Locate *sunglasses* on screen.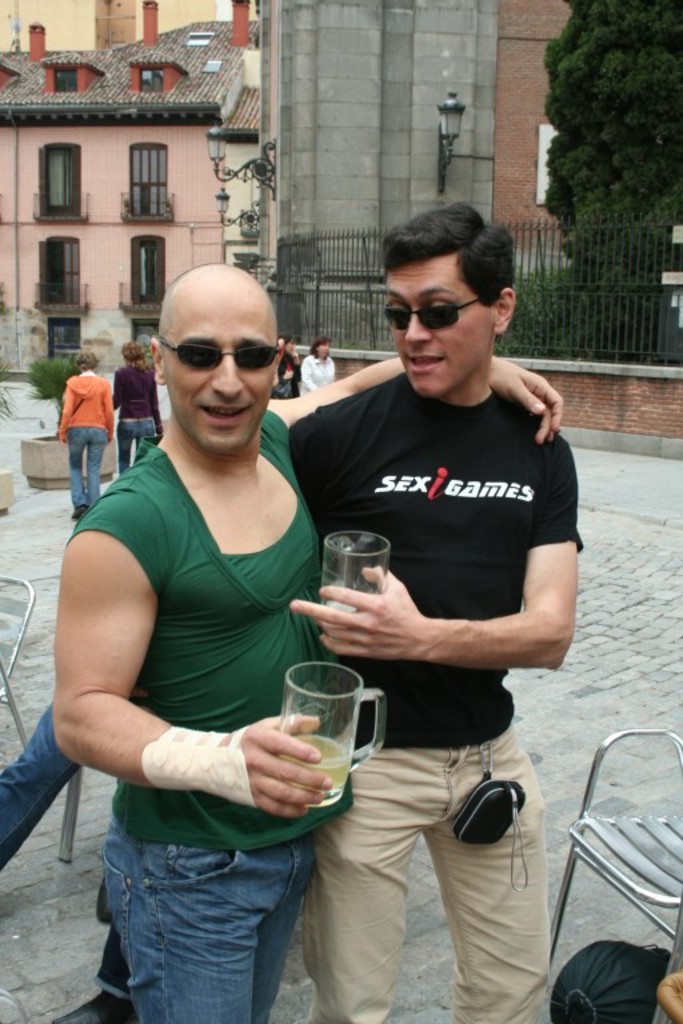
On screen at 159/343/279/371.
